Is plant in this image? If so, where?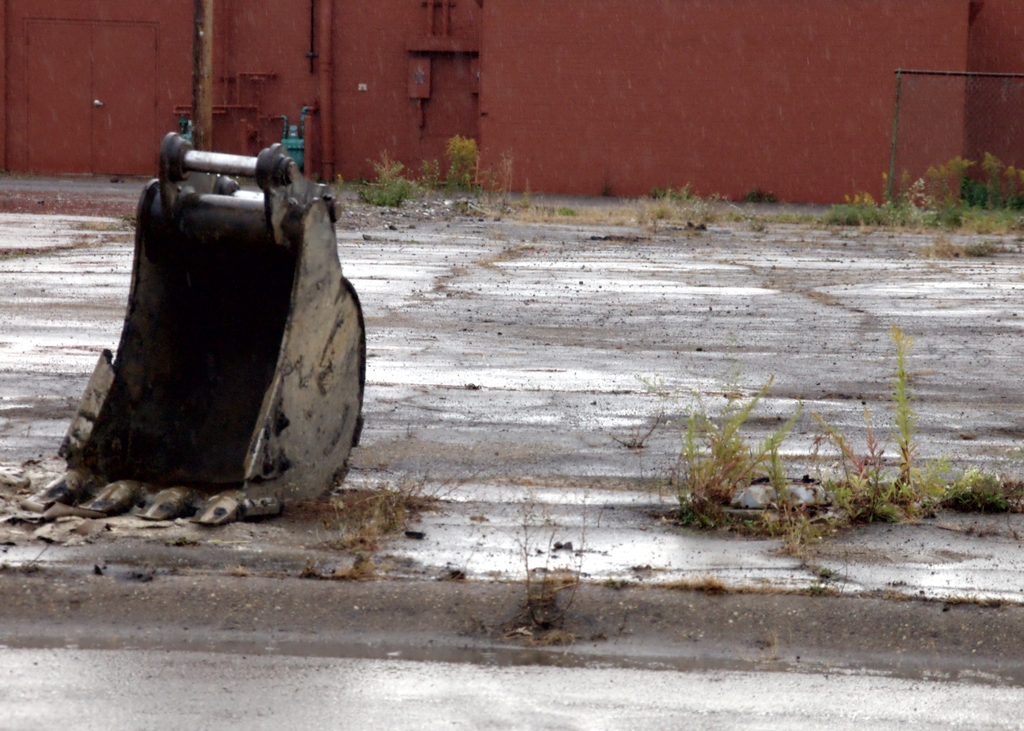
Yes, at rect(516, 172, 531, 206).
